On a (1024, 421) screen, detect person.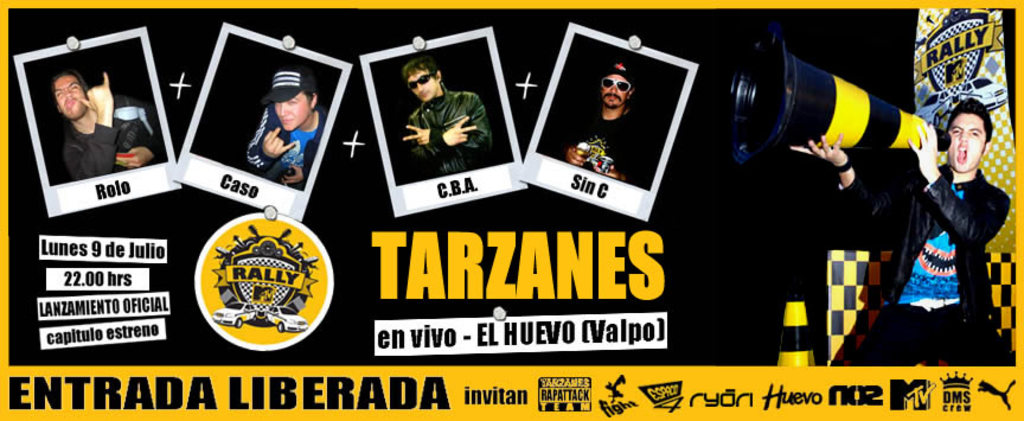
787 95 1011 364.
